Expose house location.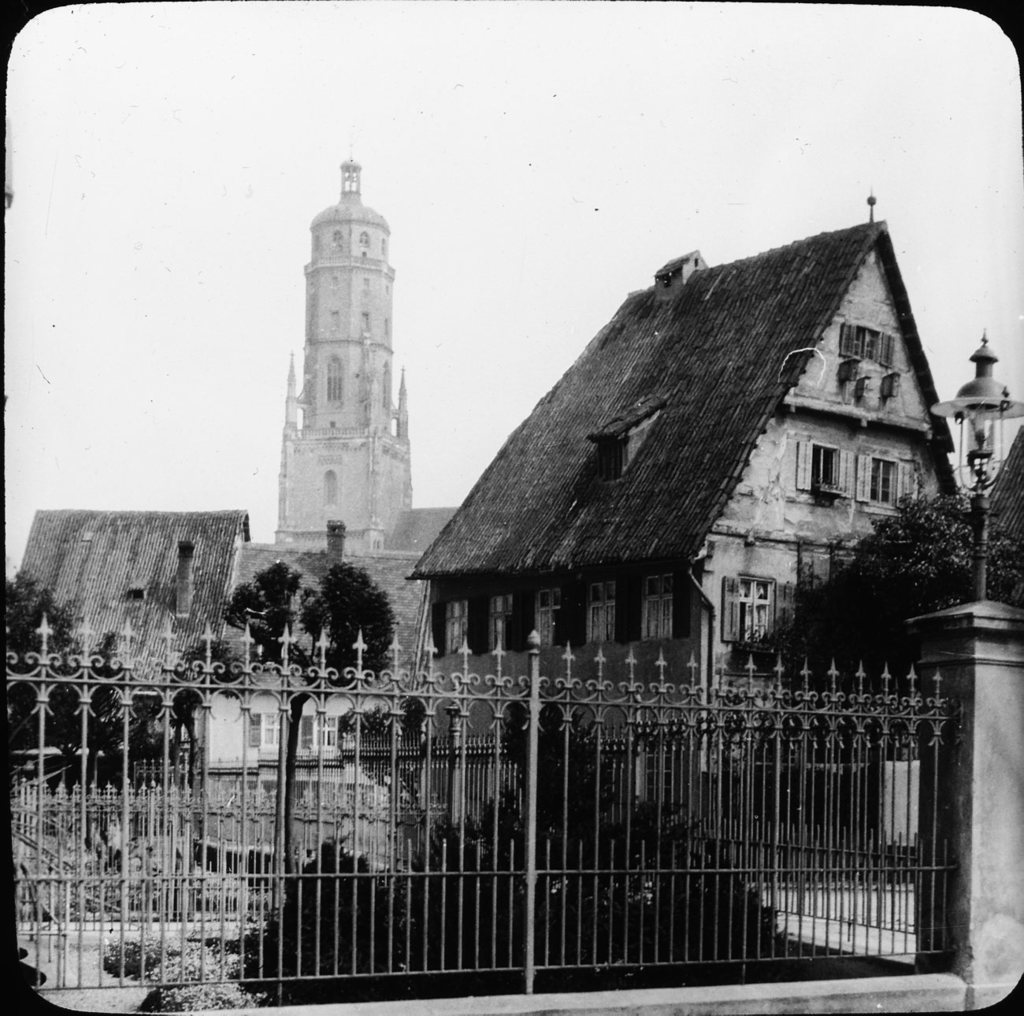
Exposed at select_region(10, 502, 262, 765).
